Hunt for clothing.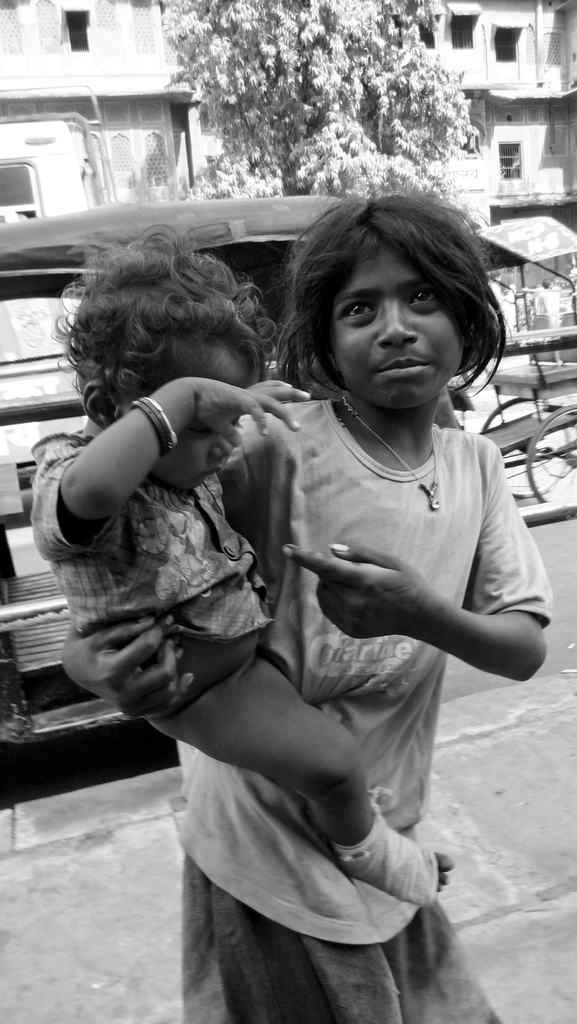
Hunted down at 25 431 275 720.
